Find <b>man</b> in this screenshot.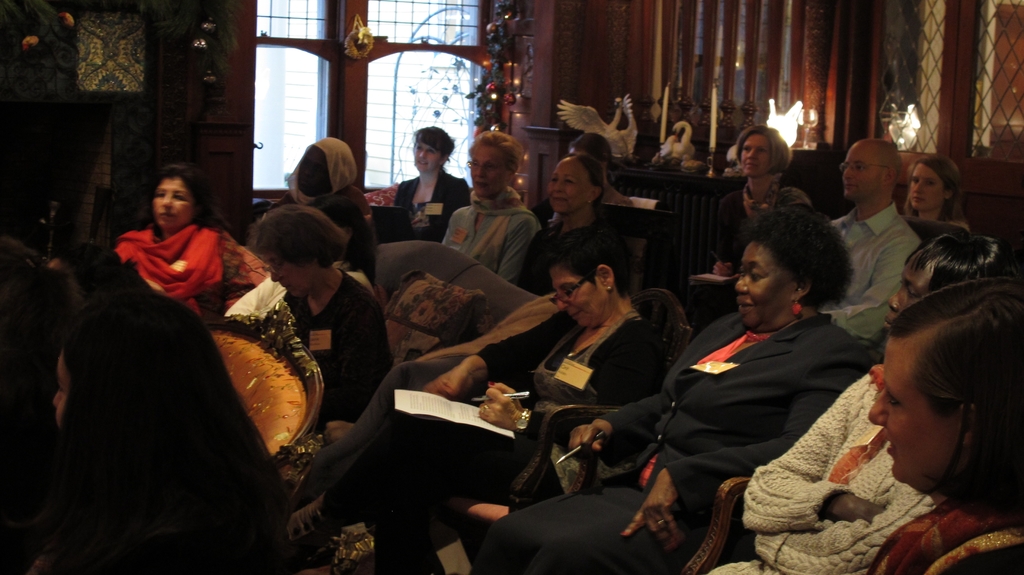
The bounding box for <b>man</b> is 438:128:548:275.
